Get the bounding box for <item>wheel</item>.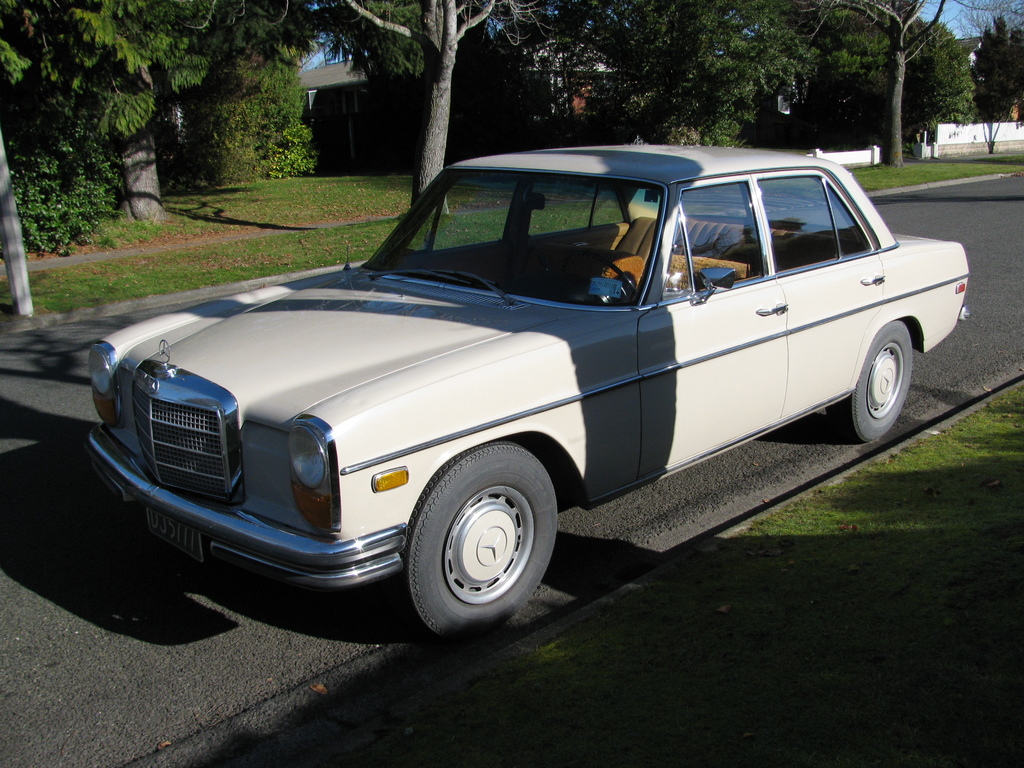
[left=543, top=252, right=641, bottom=307].
